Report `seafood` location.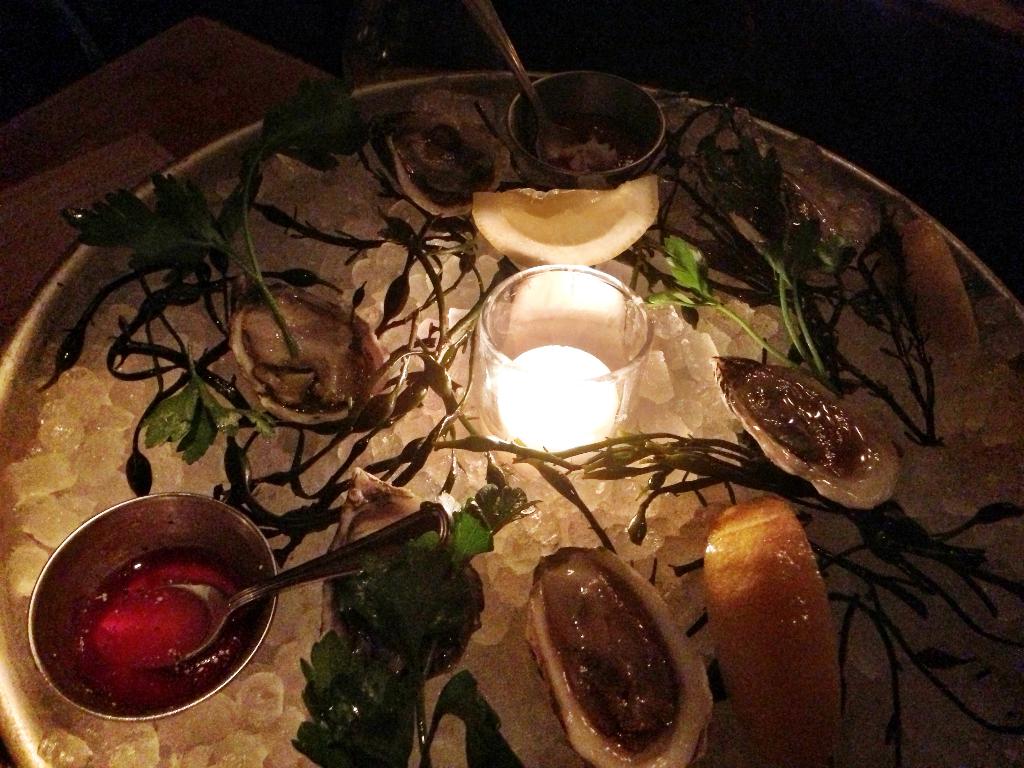
Report: region(386, 88, 506, 213).
